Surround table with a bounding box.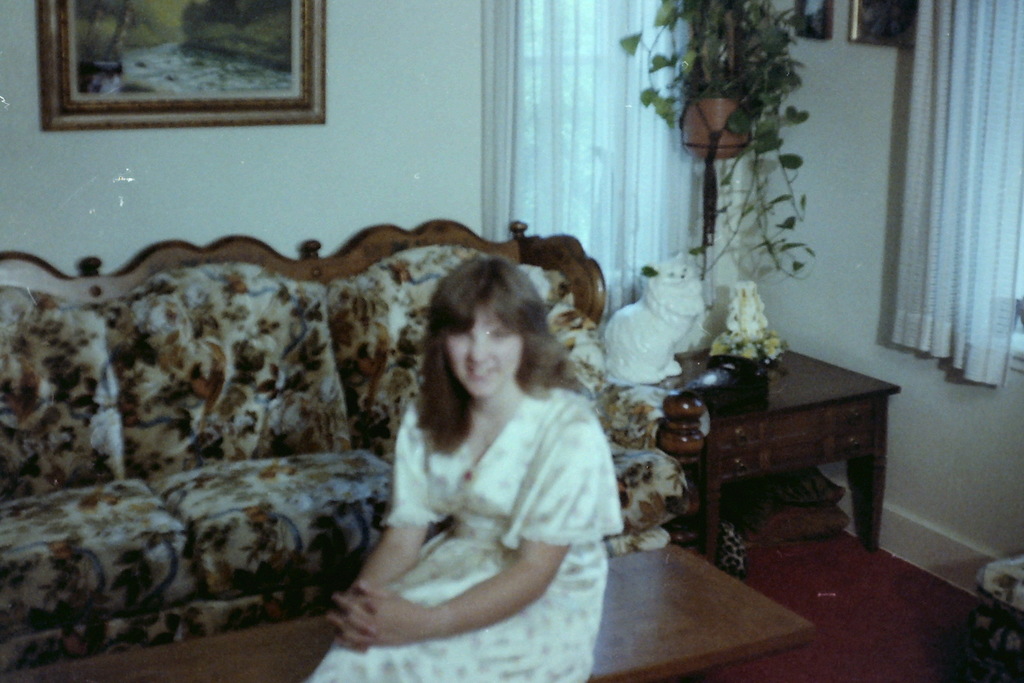
BBox(0, 542, 824, 681).
